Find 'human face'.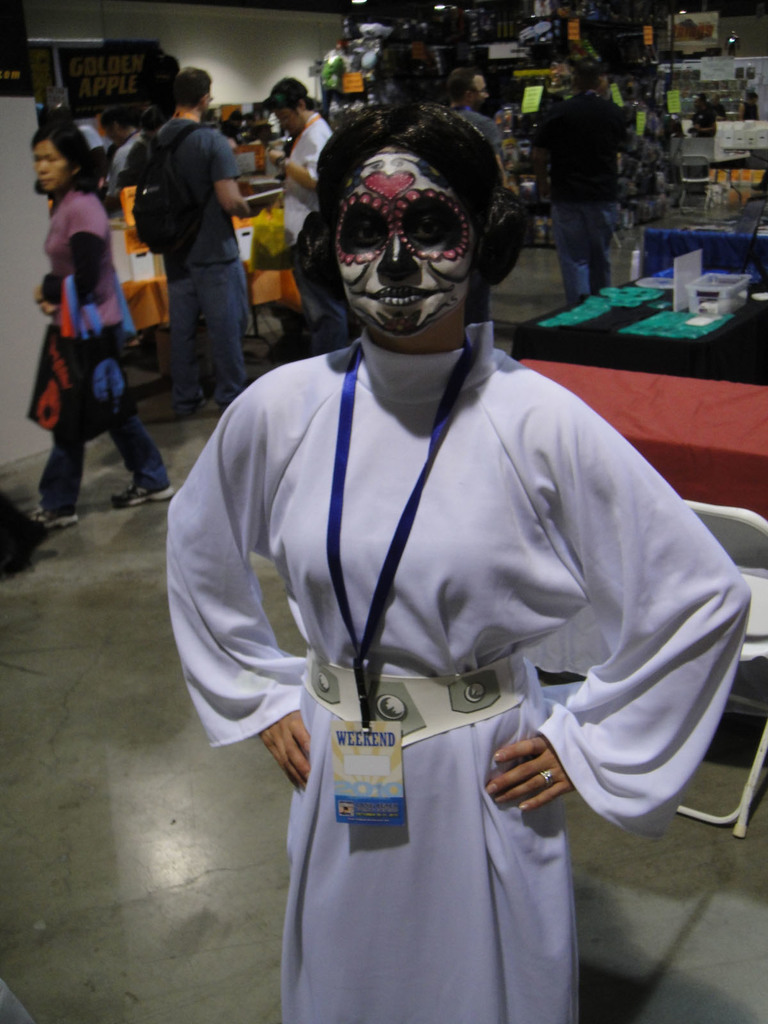
bbox=(342, 143, 473, 344).
